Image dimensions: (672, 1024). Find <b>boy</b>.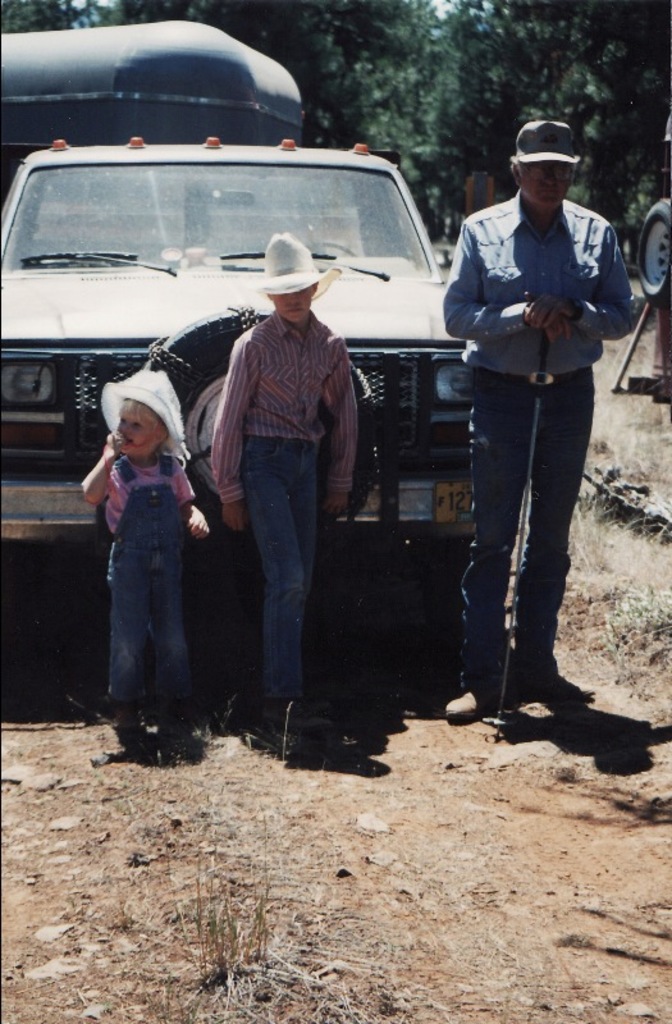
box=[78, 351, 216, 769].
